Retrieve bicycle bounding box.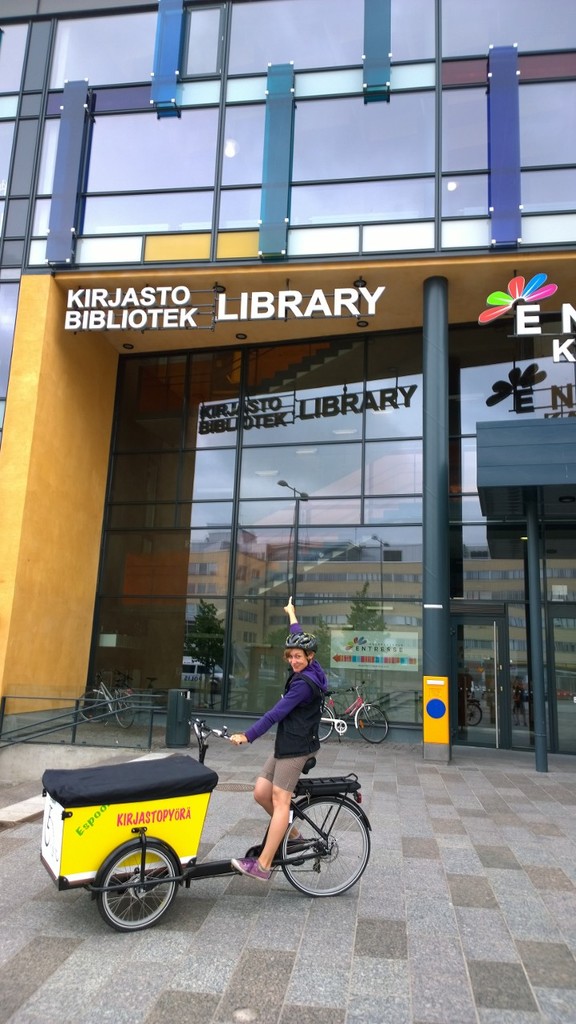
Bounding box: <box>313,675,391,746</box>.
